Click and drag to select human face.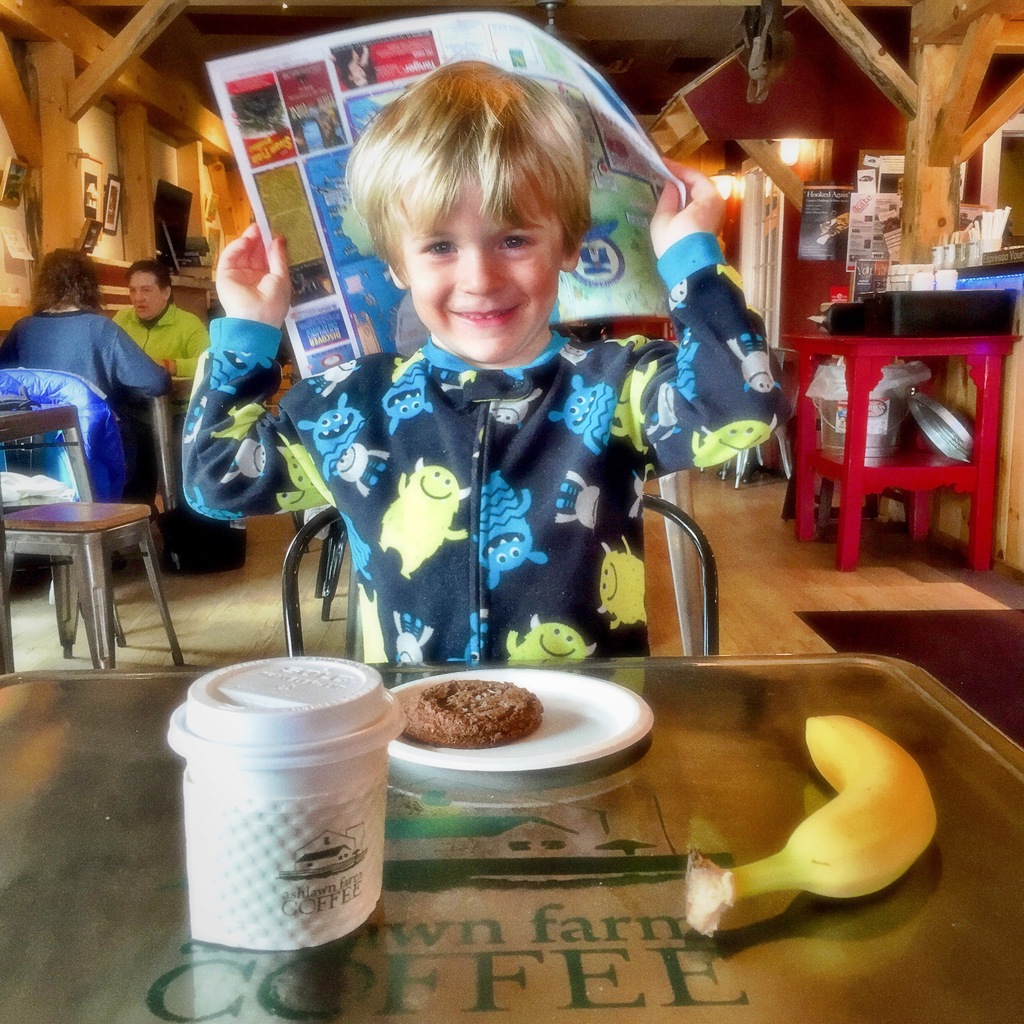
Selection: 127 272 162 324.
